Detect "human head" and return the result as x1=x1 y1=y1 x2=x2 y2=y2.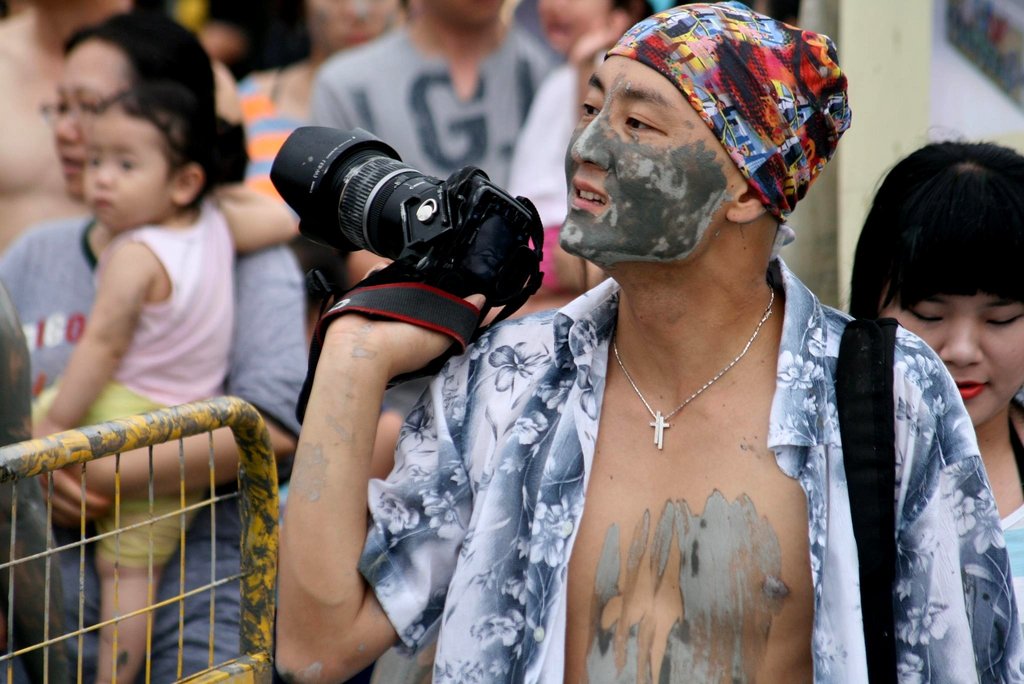
x1=82 y1=87 x2=223 y2=238.
